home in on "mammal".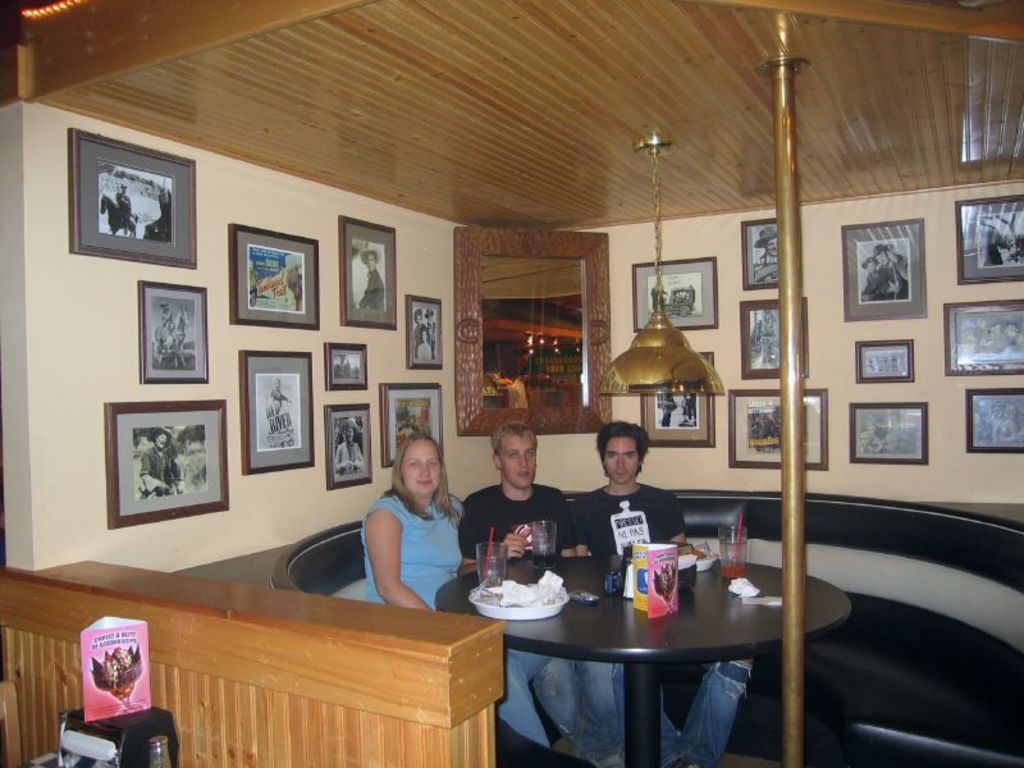
Homed in at <region>338, 352, 346, 372</region>.
